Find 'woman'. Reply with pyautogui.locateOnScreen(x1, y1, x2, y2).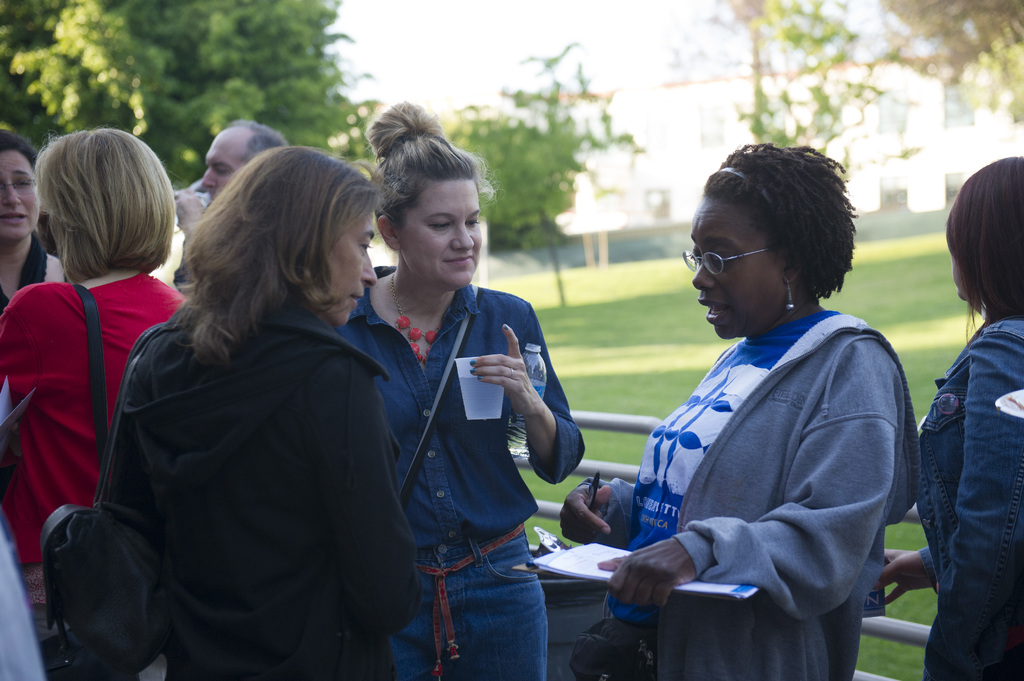
pyautogui.locateOnScreen(0, 130, 193, 680).
